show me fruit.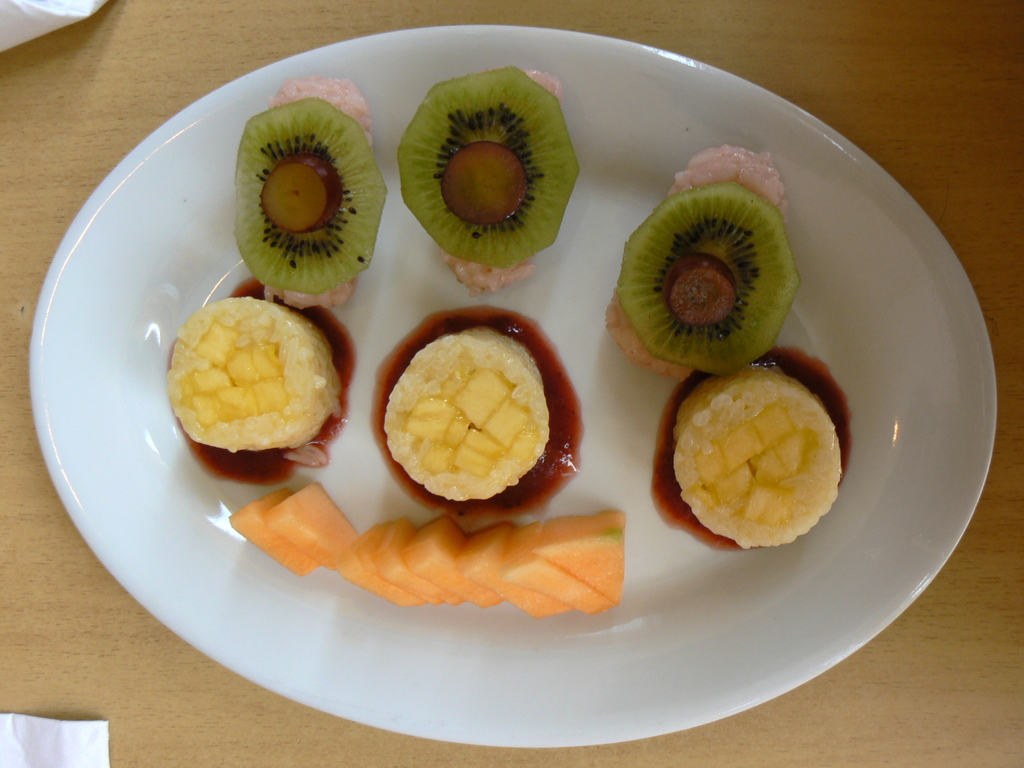
fruit is here: 396:65:580:271.
